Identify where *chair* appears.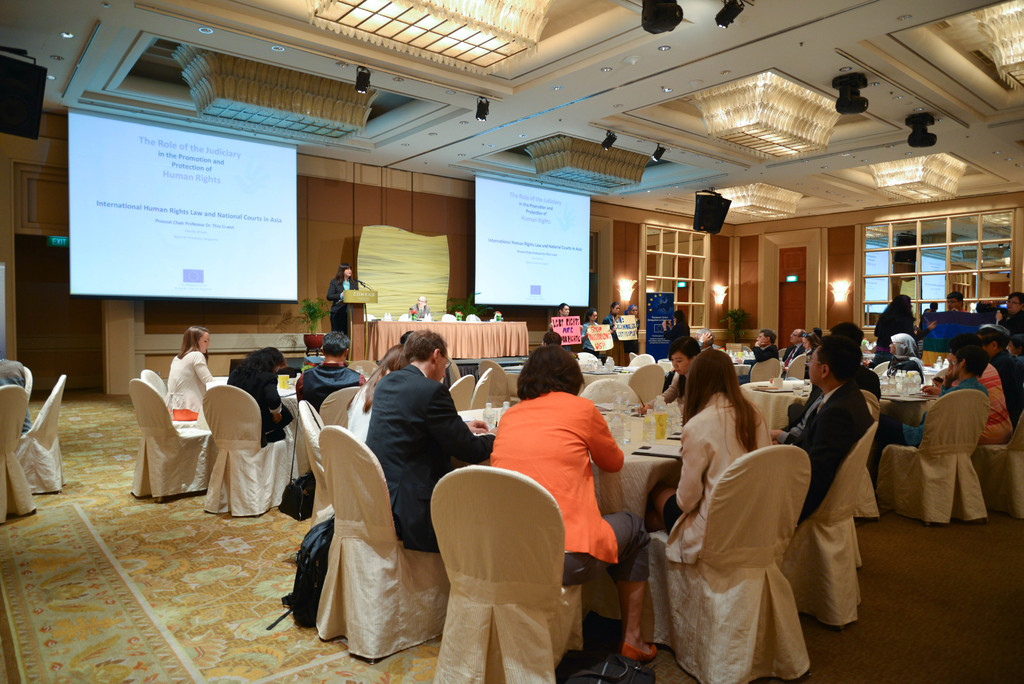
Appears at region(447, 359, 460, 382).
